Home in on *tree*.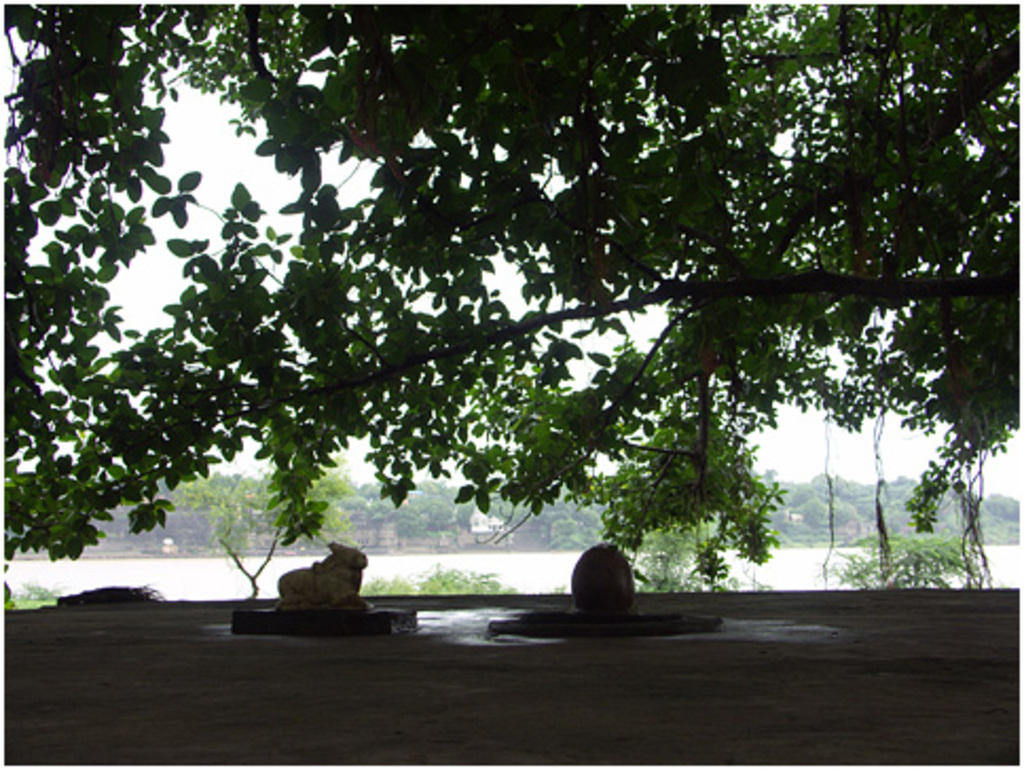
Homed in at locate(0, 2, 1022, 594).
